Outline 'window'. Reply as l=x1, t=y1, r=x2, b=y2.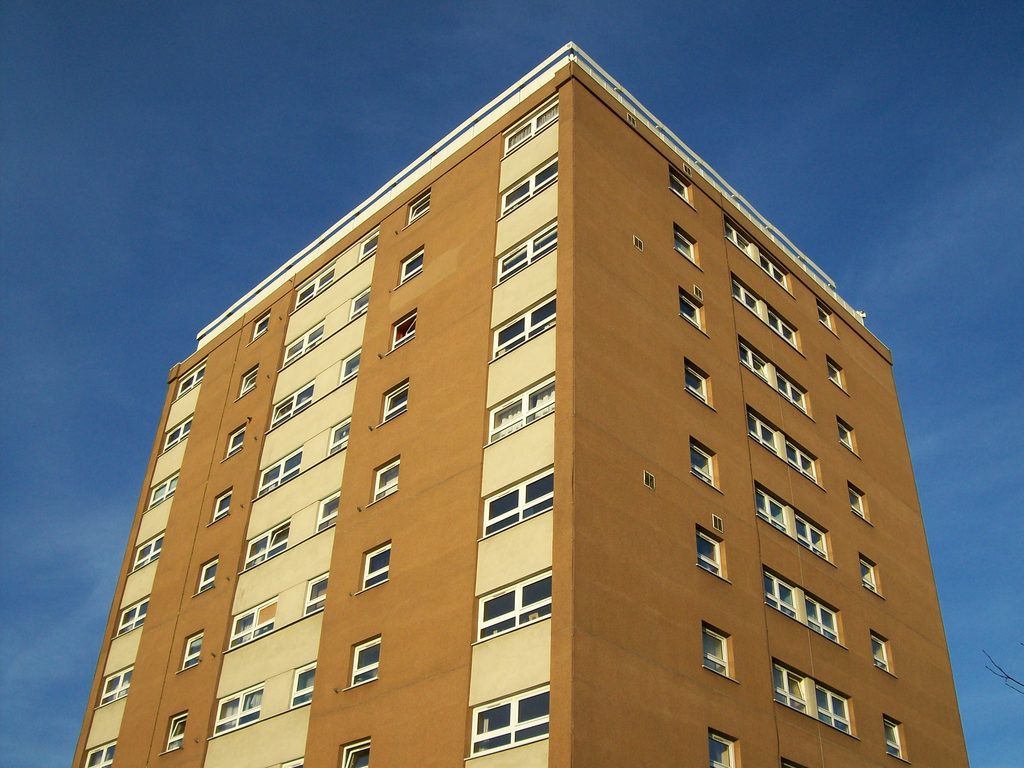
l=493, t=217, r=556, b=287.
